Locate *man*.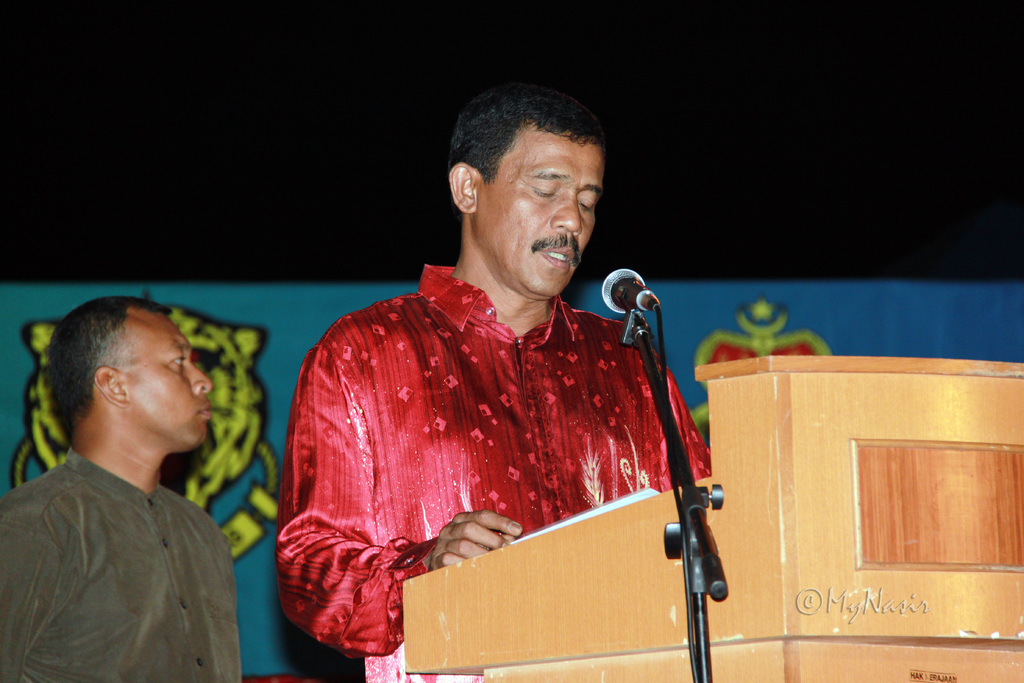
Bounding box: (4,285,266,679).
